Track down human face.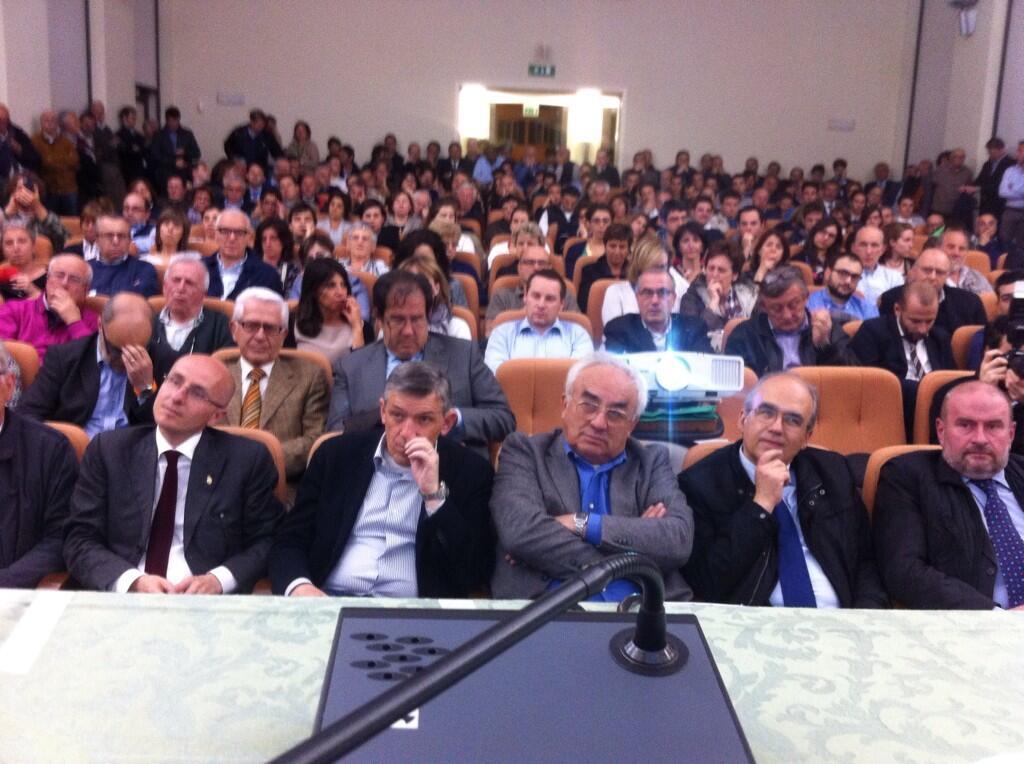
Tracked to box(381, 391, 441, 466).
